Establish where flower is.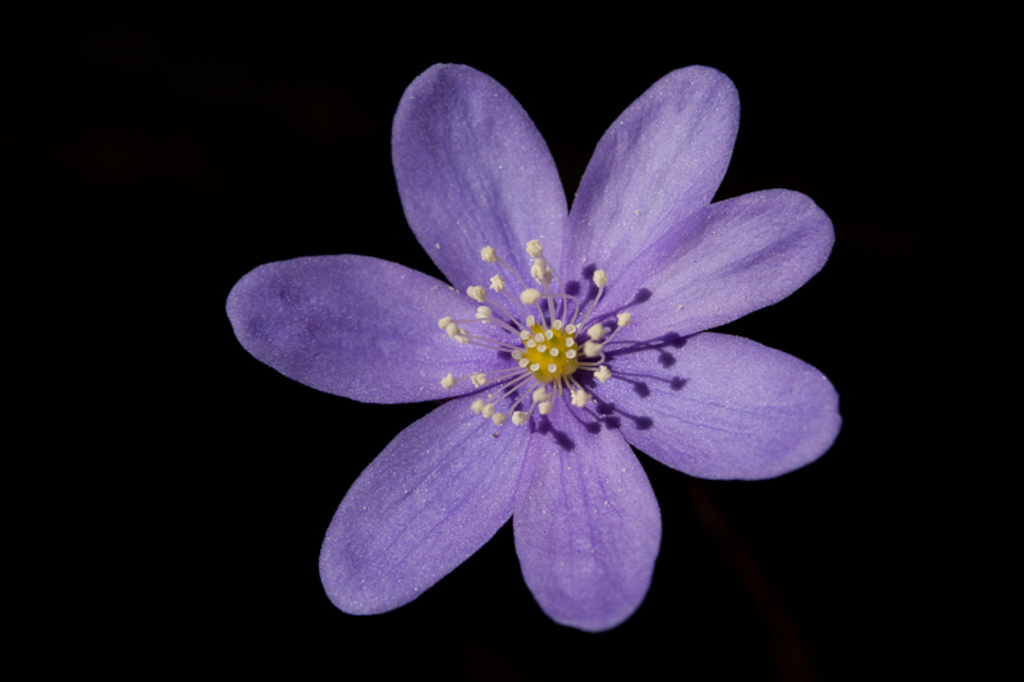
Established at [225,58,852,632].
